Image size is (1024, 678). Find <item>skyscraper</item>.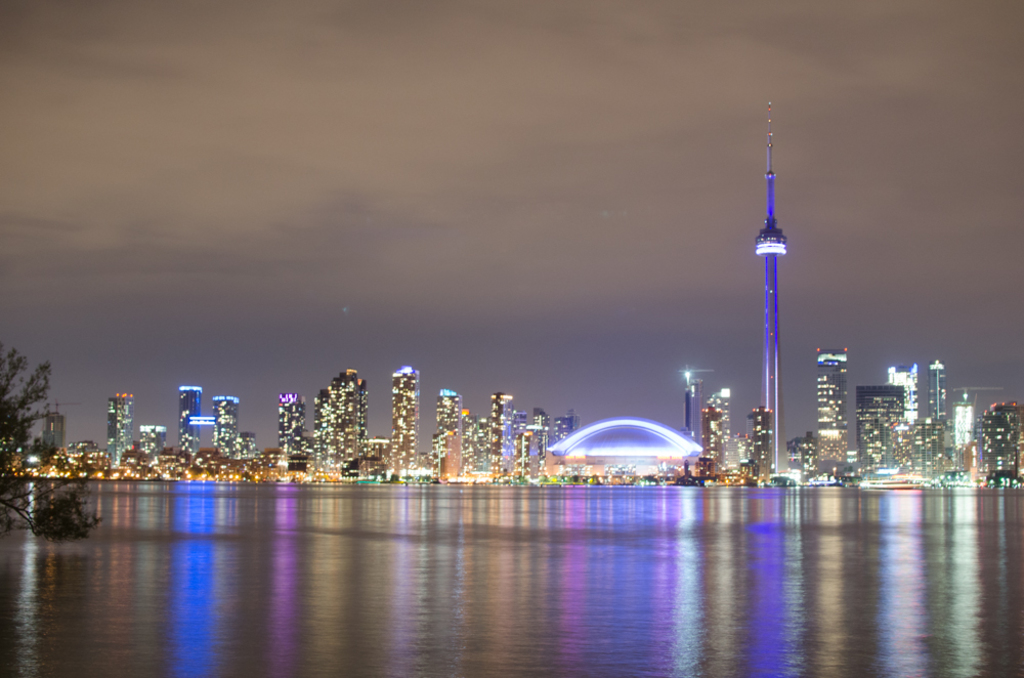
box(391, 370, 421, 461).
